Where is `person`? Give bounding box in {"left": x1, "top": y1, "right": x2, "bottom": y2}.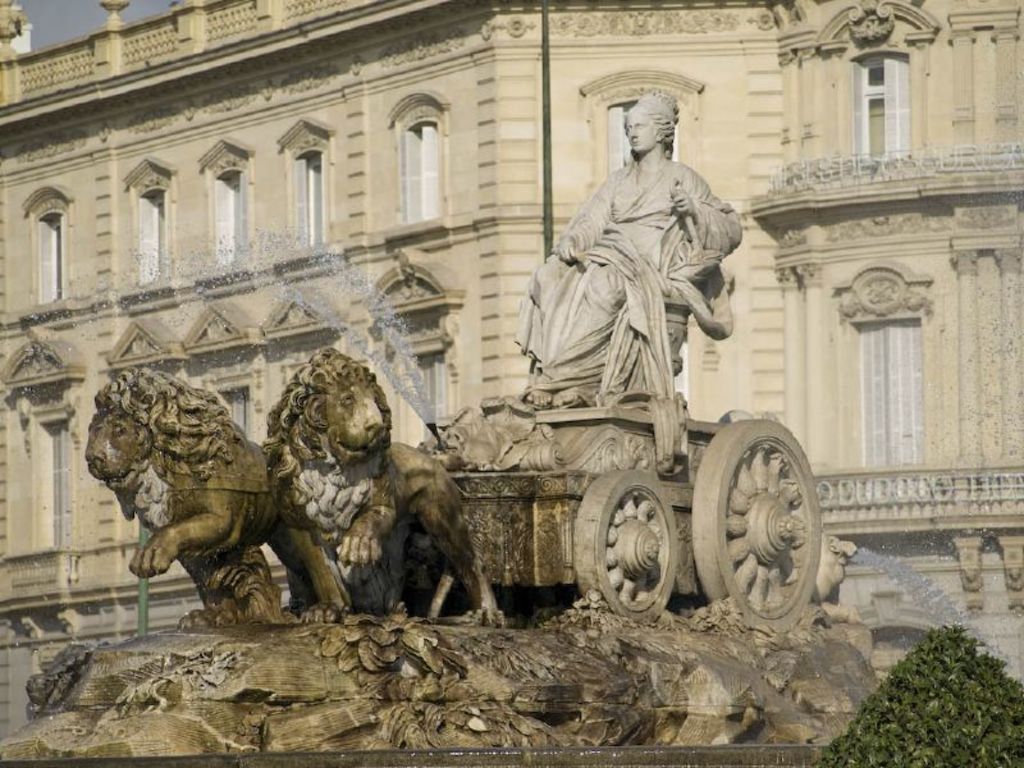
{"left": 511, "top": 88, "right": 751, "bottom": 408}.
